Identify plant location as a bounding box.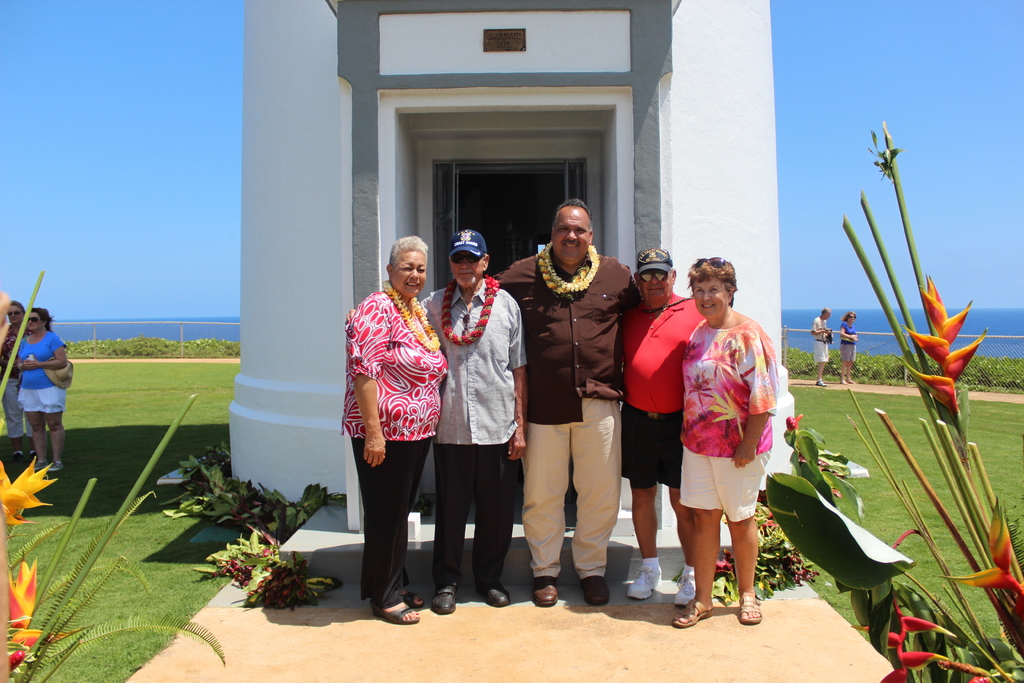
(x1=18, y1=267, x2=228, y2=667).
